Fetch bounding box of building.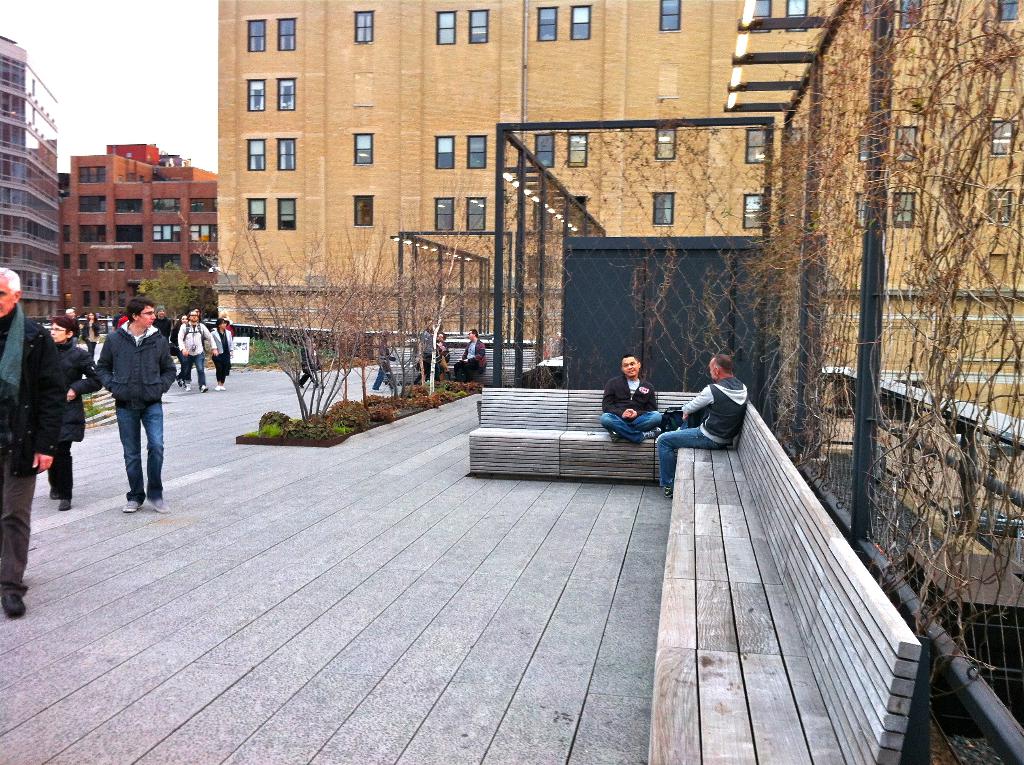
Bbox: [0,33,65,328].
